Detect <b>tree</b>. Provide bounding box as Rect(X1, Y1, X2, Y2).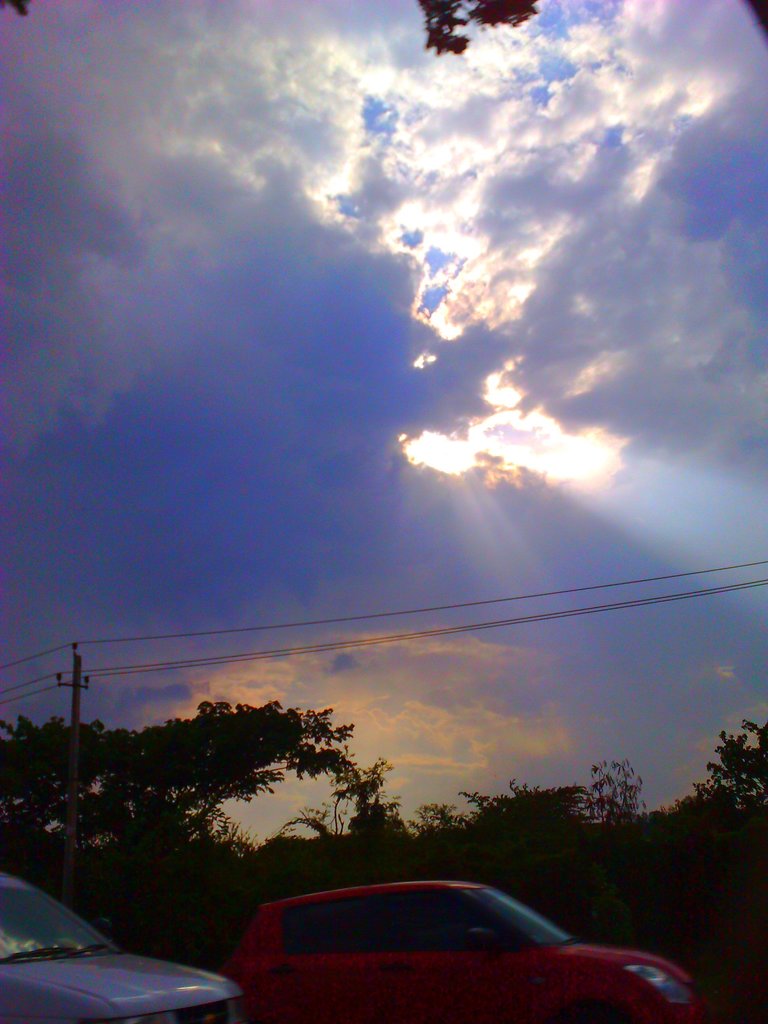
Rect(0, 0, 531, 50).
